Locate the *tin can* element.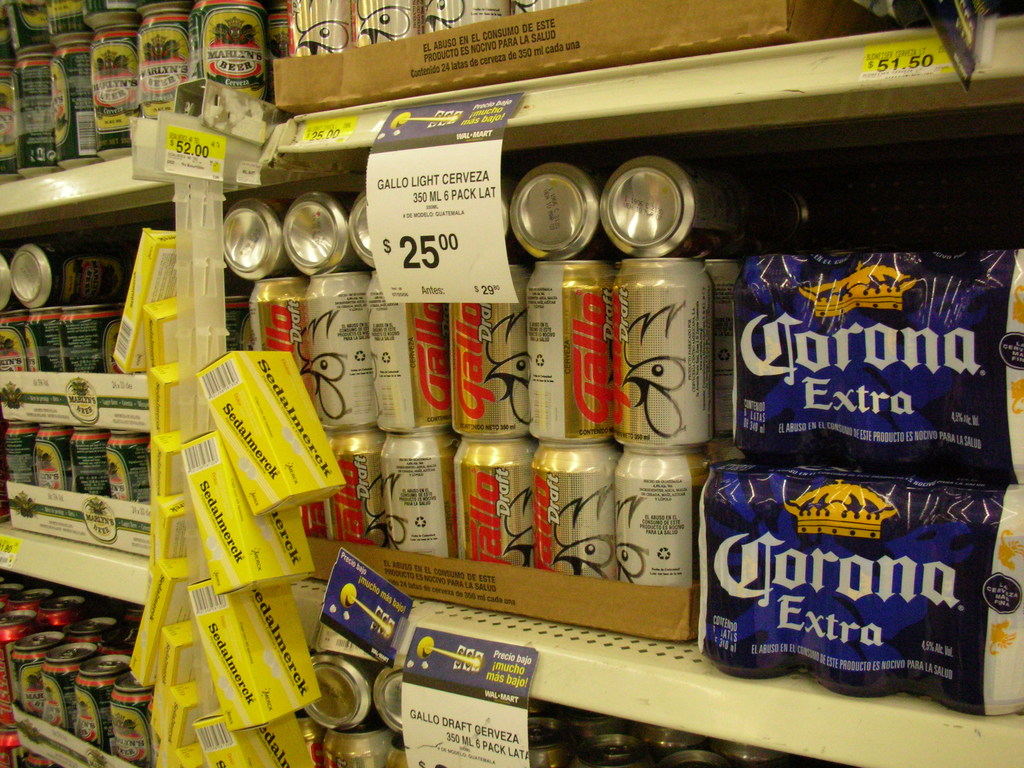
Element bbox: (332,431,386,537).
